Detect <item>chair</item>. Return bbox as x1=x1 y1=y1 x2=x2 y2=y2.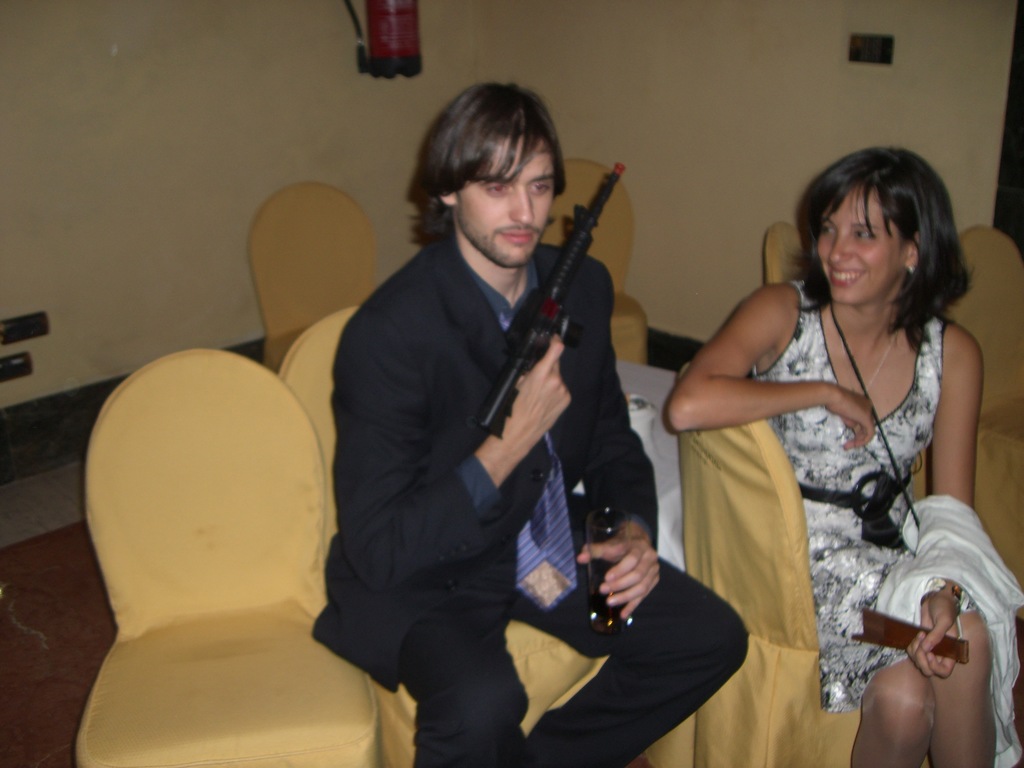
x1=941 y1=223 x2=1023 y2=615.
